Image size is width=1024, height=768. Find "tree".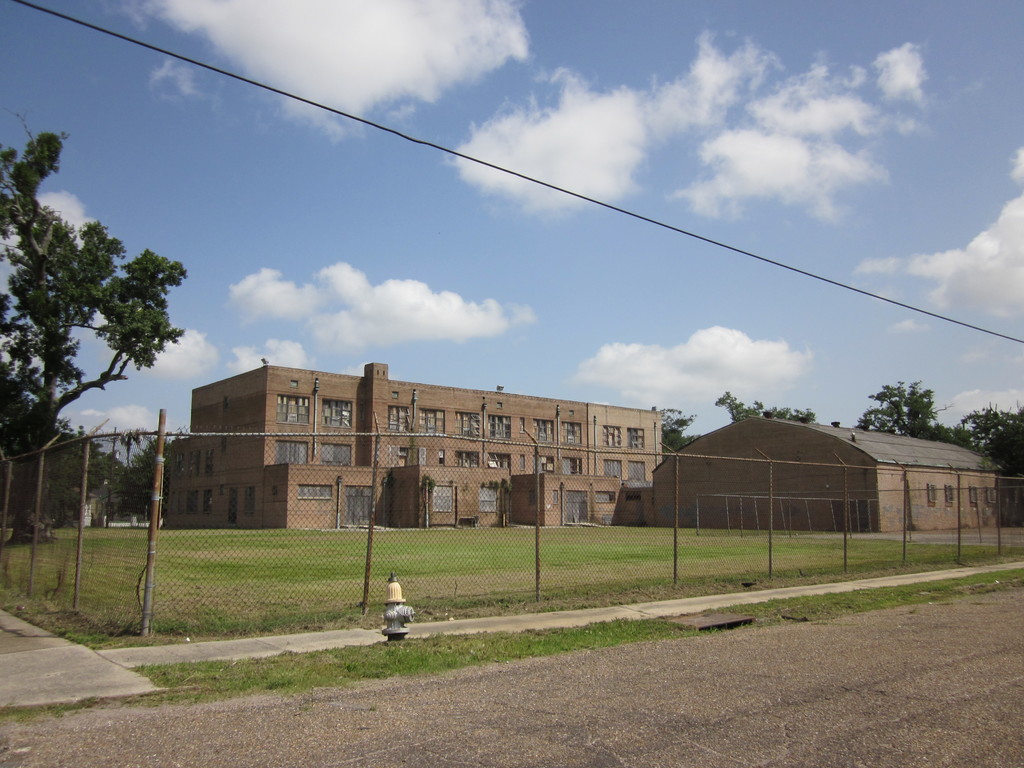
box=[649, 404, 692, 455].
